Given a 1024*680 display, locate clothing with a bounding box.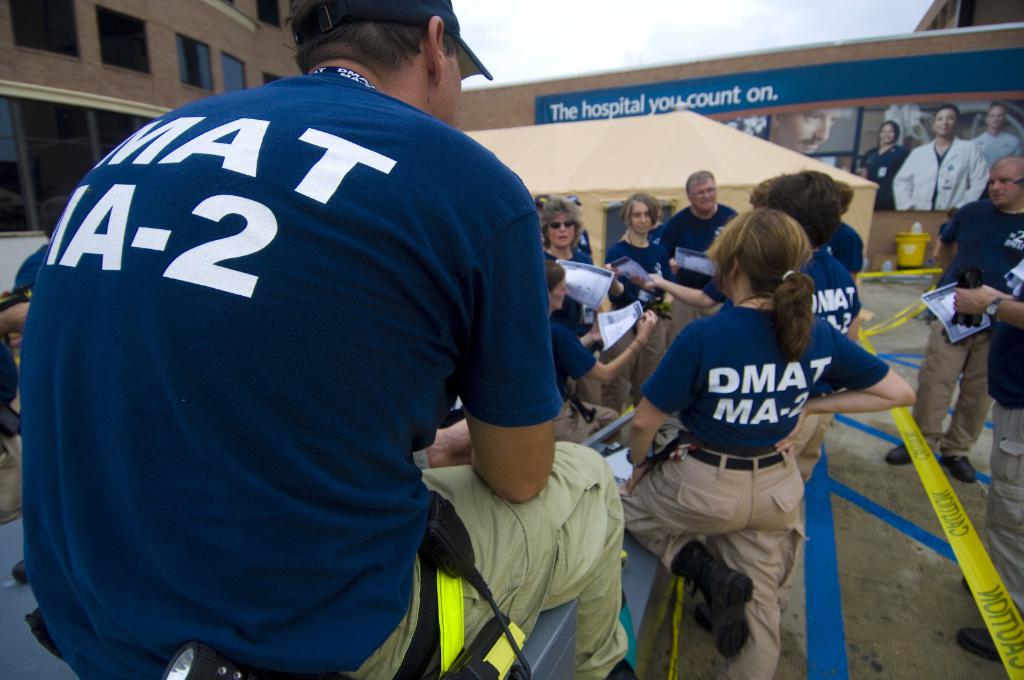
Located: <bbox>982, 228, 1023, 618</bbox>.
